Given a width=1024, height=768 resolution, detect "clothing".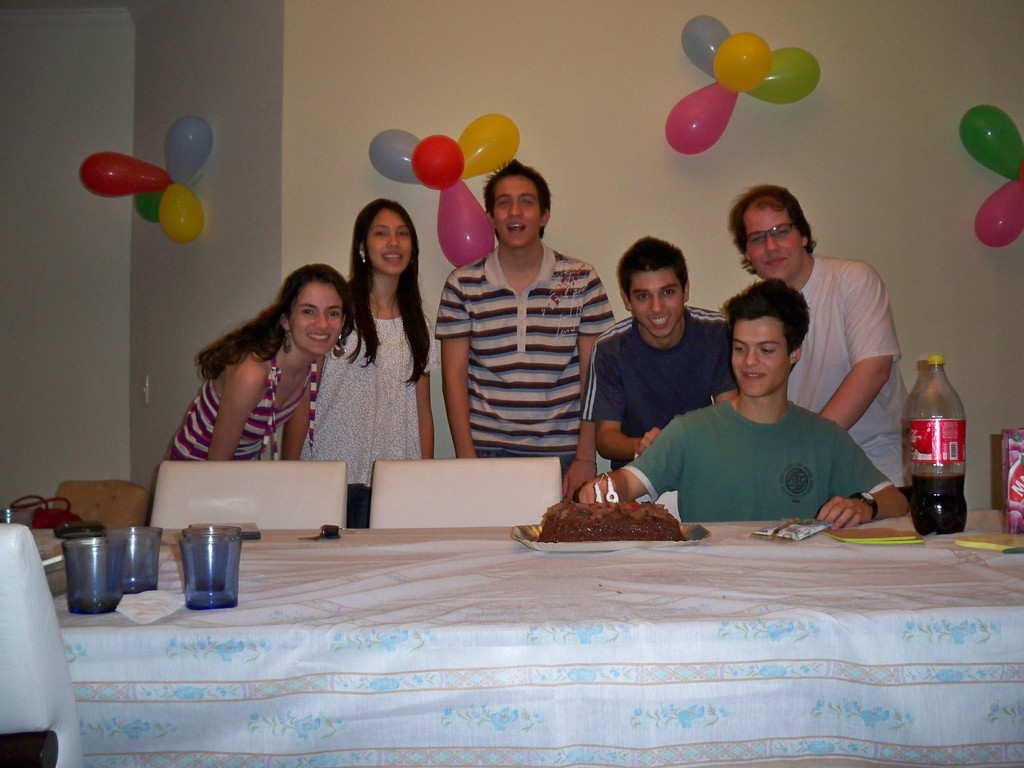
box(749, 248, 914, 491).
